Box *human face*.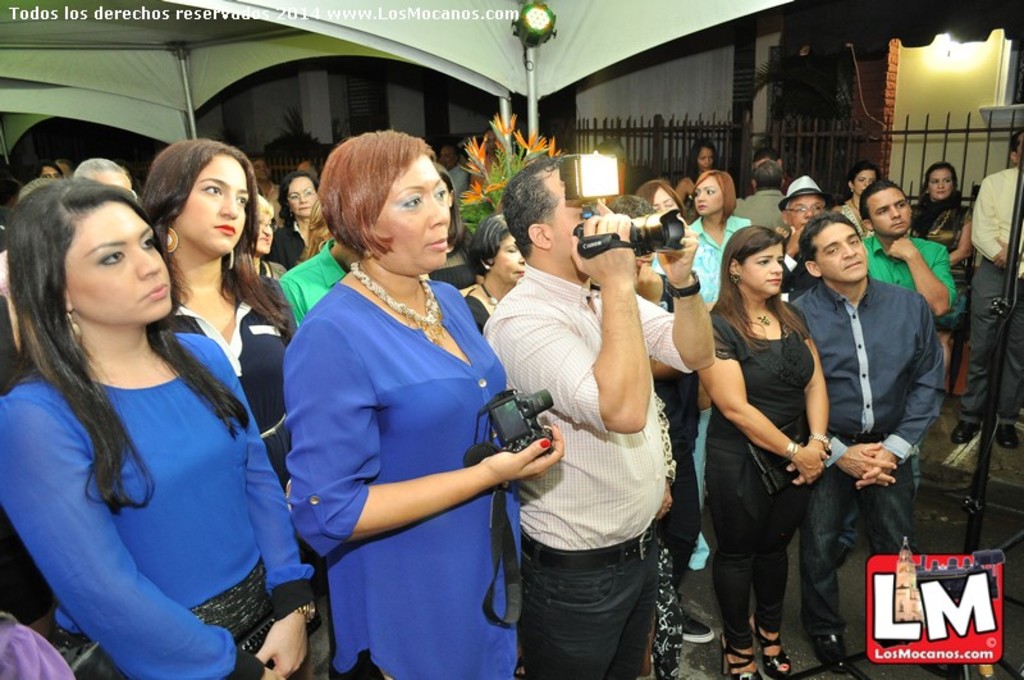
[x1=650, y1=187, x2=681, y2=222].
